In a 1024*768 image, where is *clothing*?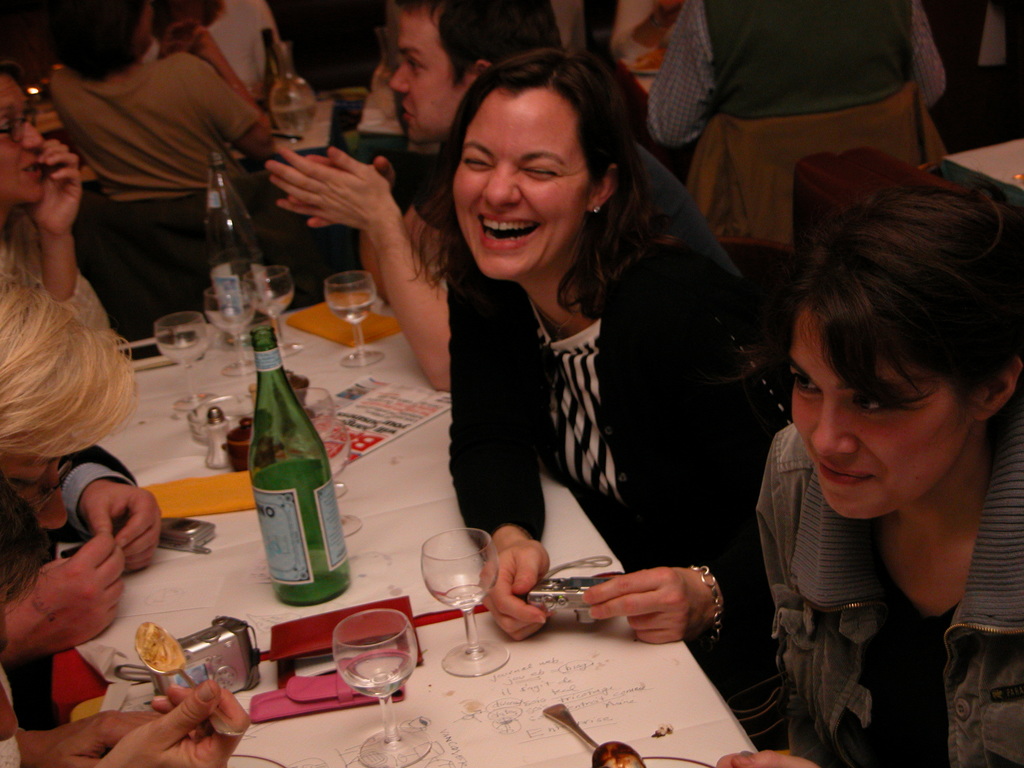
(417, 178, 735, 646).
